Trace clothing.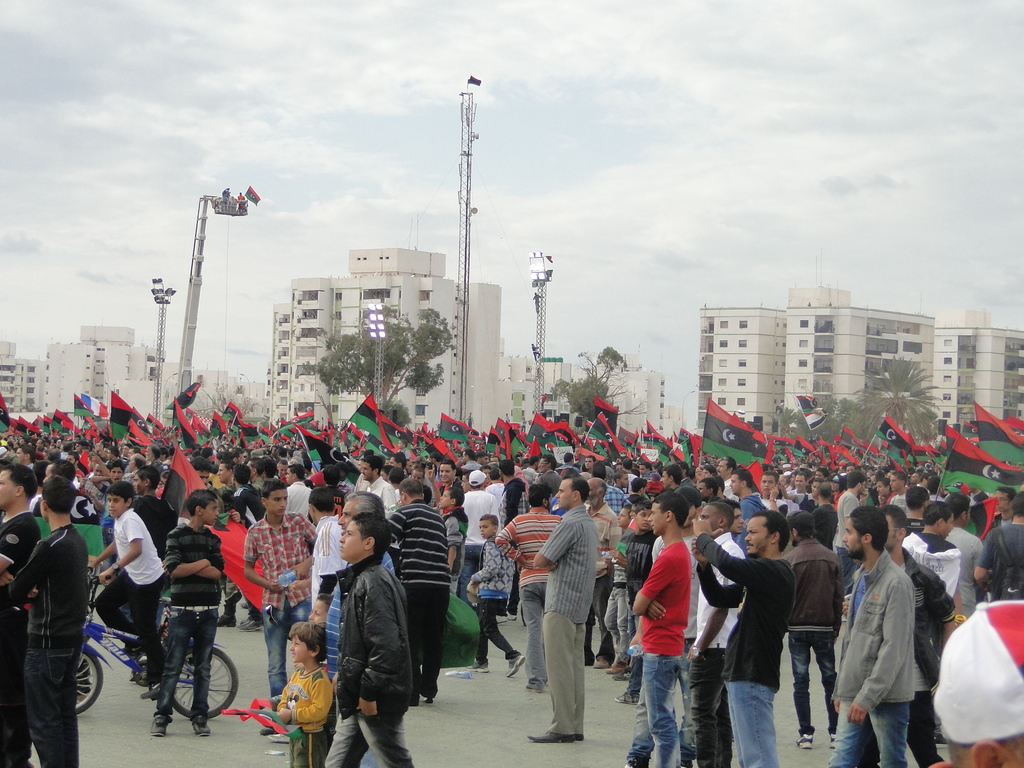
Traced to bbox(975, 521, 1023, 599).
